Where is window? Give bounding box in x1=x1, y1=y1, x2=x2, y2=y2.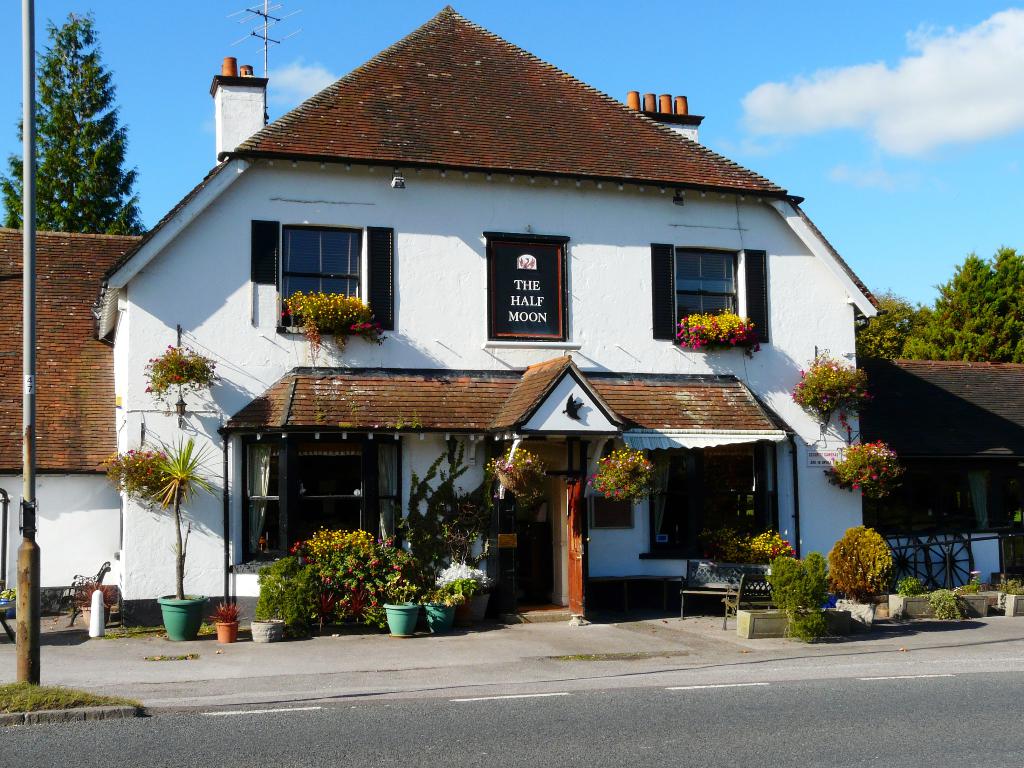
x1=237, y1=426, x2=384, y2=566.
